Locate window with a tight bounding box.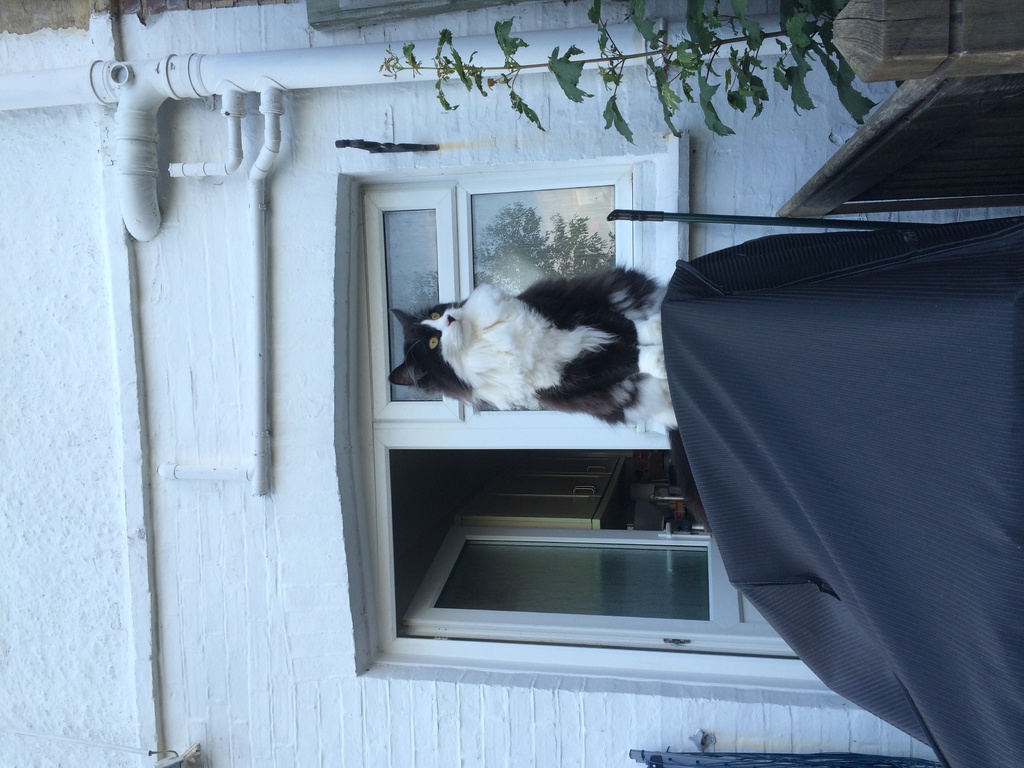
bbox=(374, 161, 640, 428).
